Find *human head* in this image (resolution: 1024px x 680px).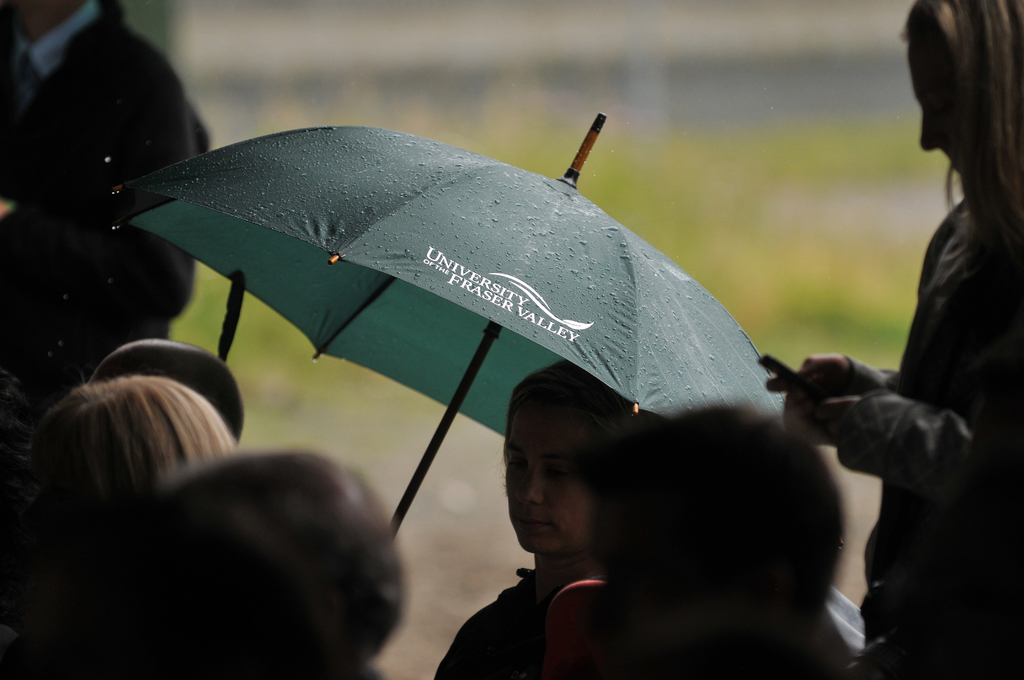
505, 361, 637, 556.
